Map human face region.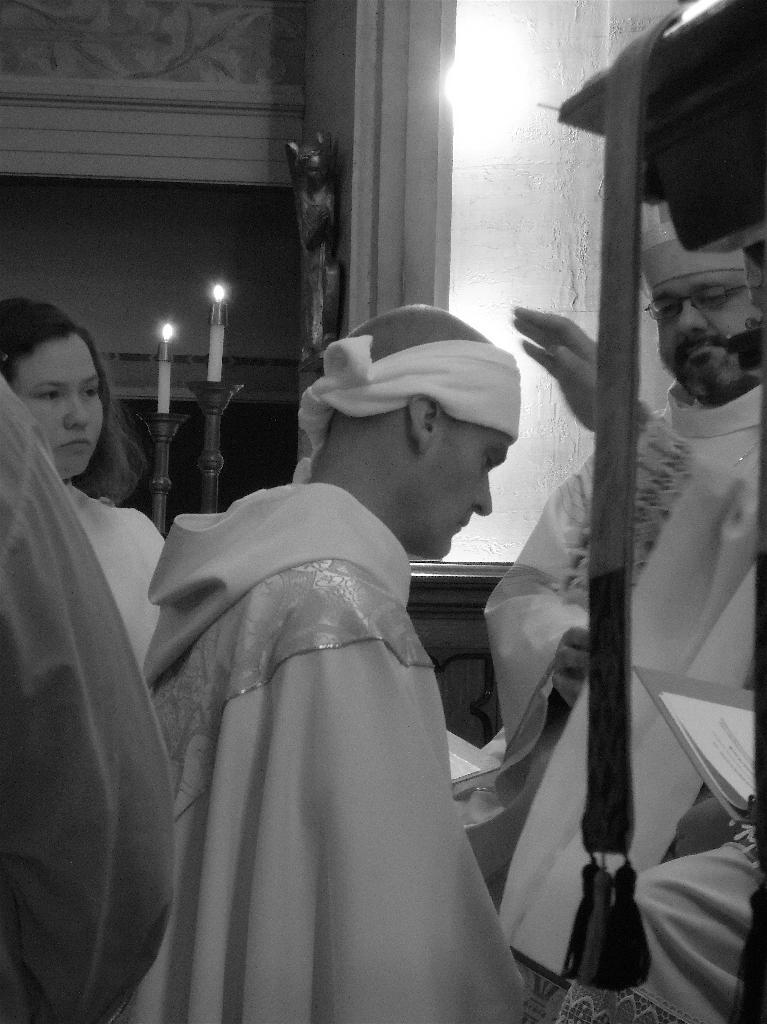
Mapped to [x1=654, y1=275, x2=761, y2=394].
